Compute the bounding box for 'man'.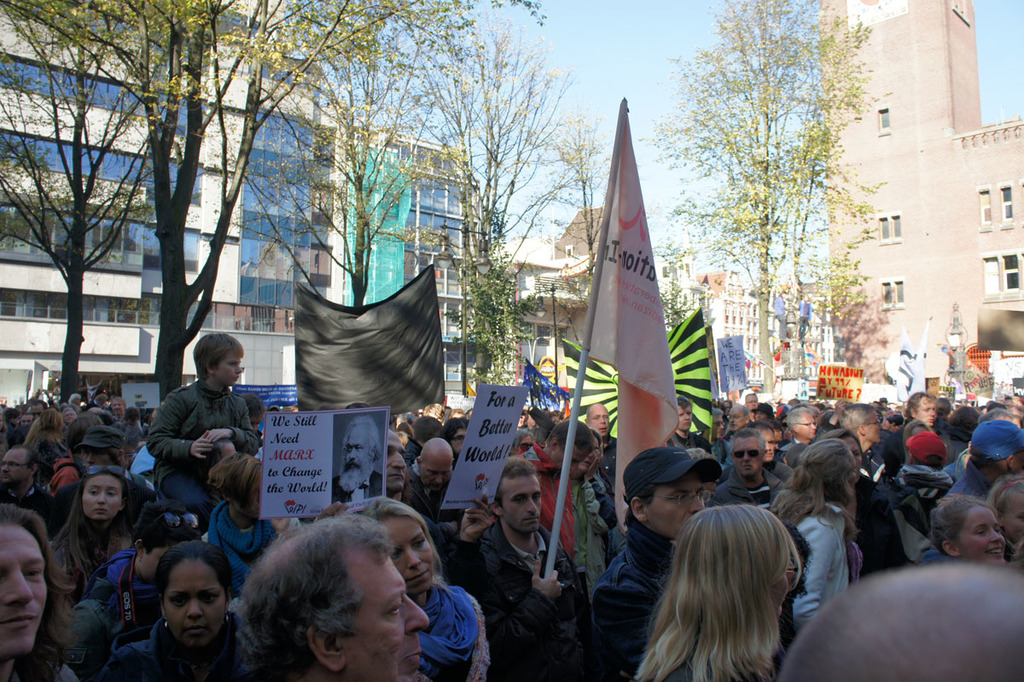
<region>894, 388, 947, 469</region>.
